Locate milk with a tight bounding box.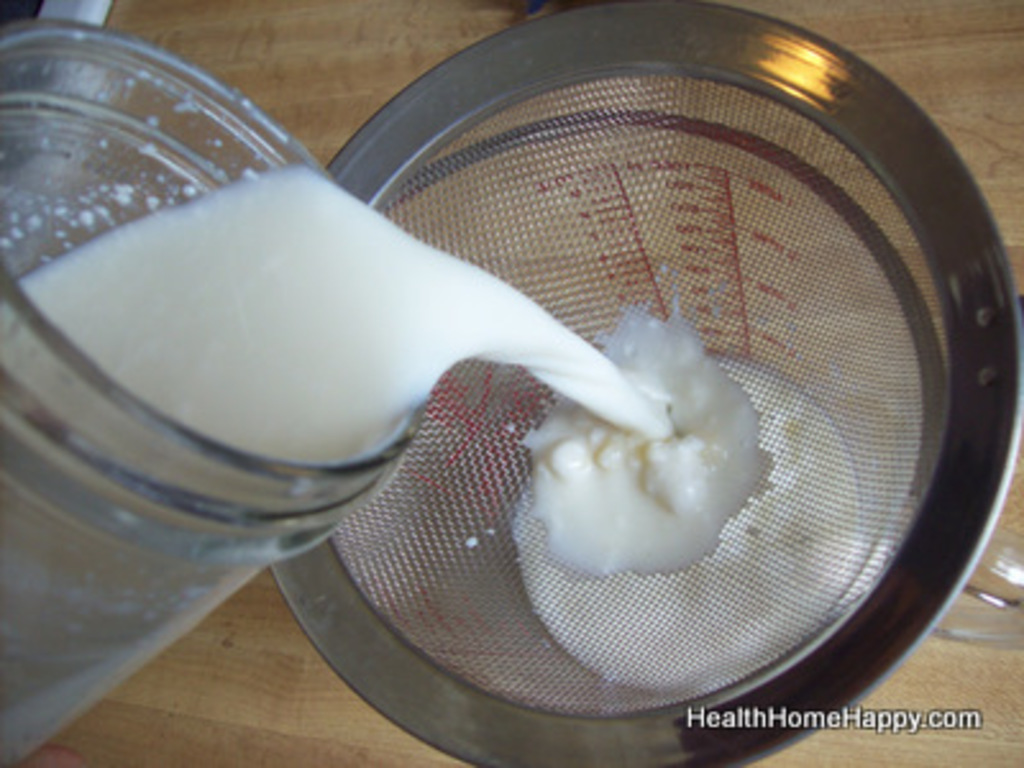
x1=512, y1=356, x2=865, y2=701.
